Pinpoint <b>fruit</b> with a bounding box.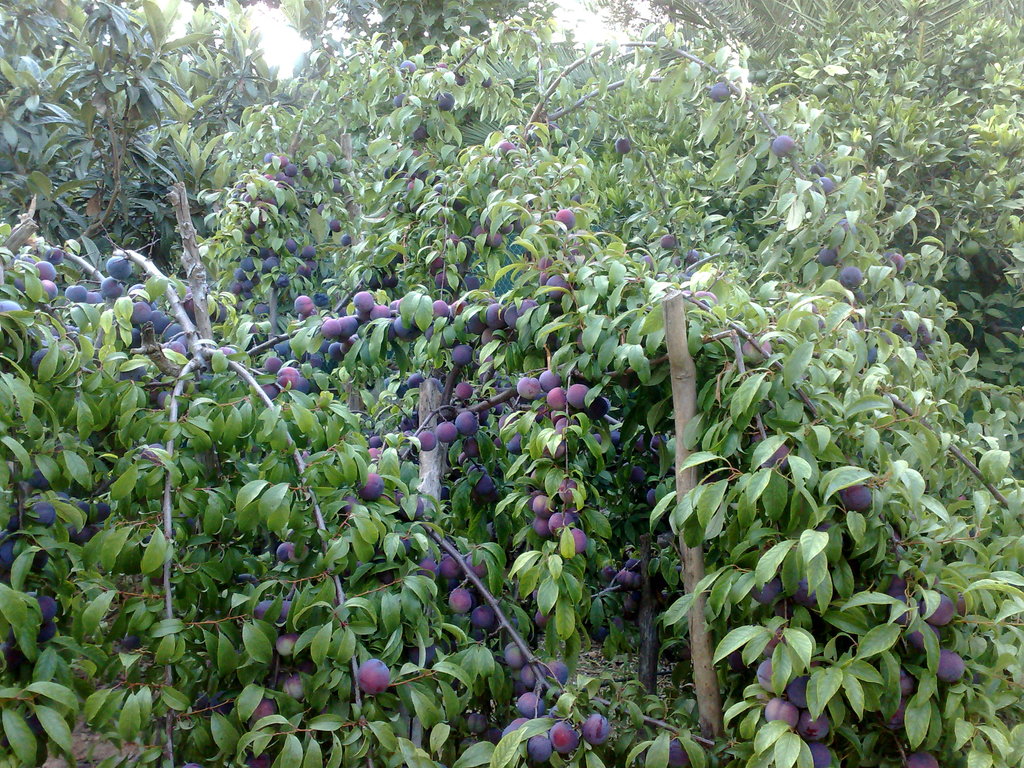
[613,138,630,153].
